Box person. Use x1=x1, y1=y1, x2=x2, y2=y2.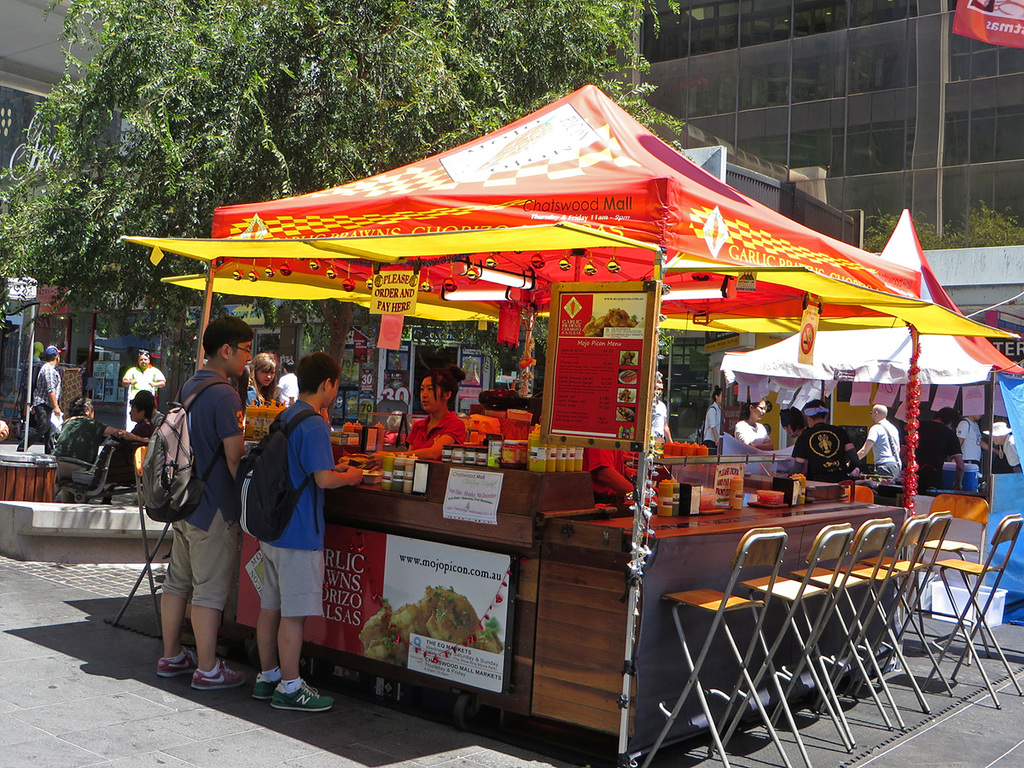
x1=780, y1=400, x2=808, y2=443.
